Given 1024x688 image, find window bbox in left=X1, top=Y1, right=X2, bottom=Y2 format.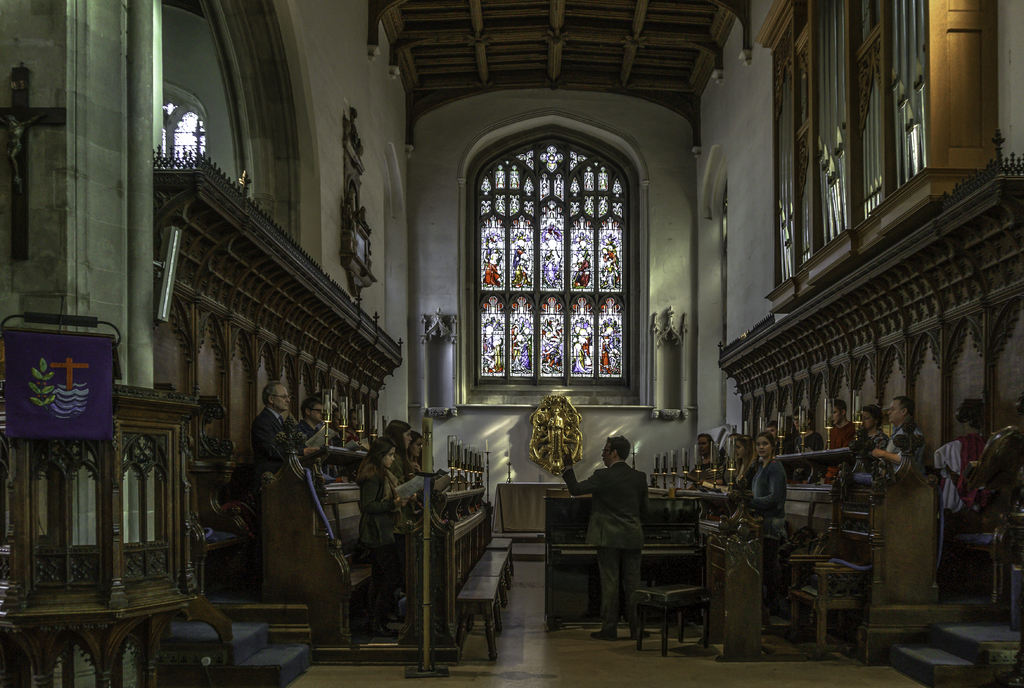
left=786, top=47, right=812, bottom=260.
